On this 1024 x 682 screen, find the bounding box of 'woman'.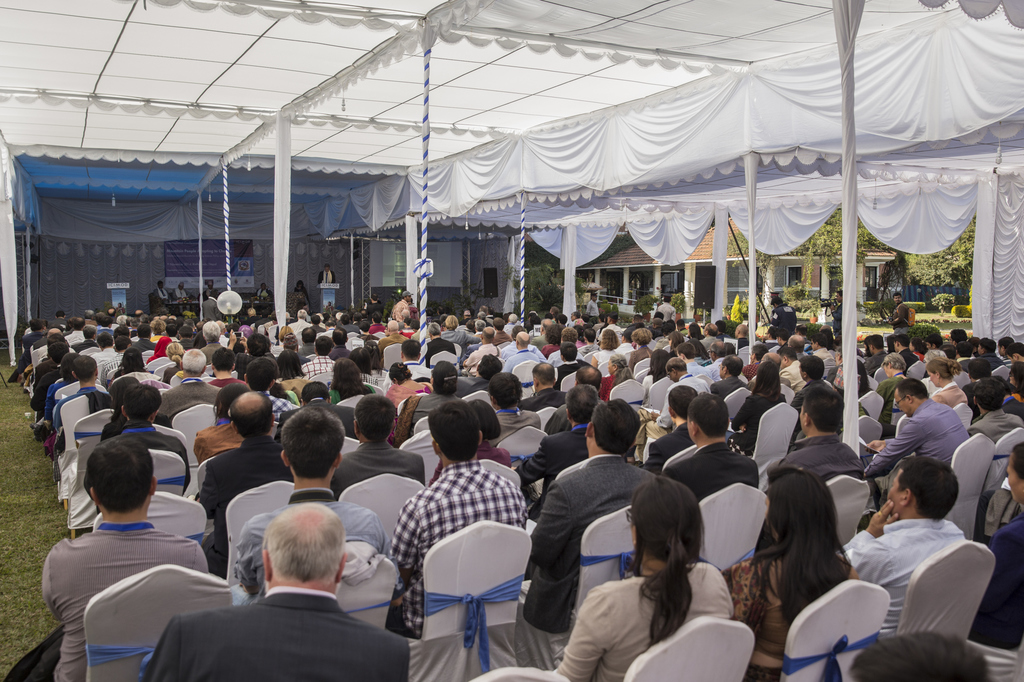
Bounding box: [x1=641, y1=350, x2=669, y2=404].
